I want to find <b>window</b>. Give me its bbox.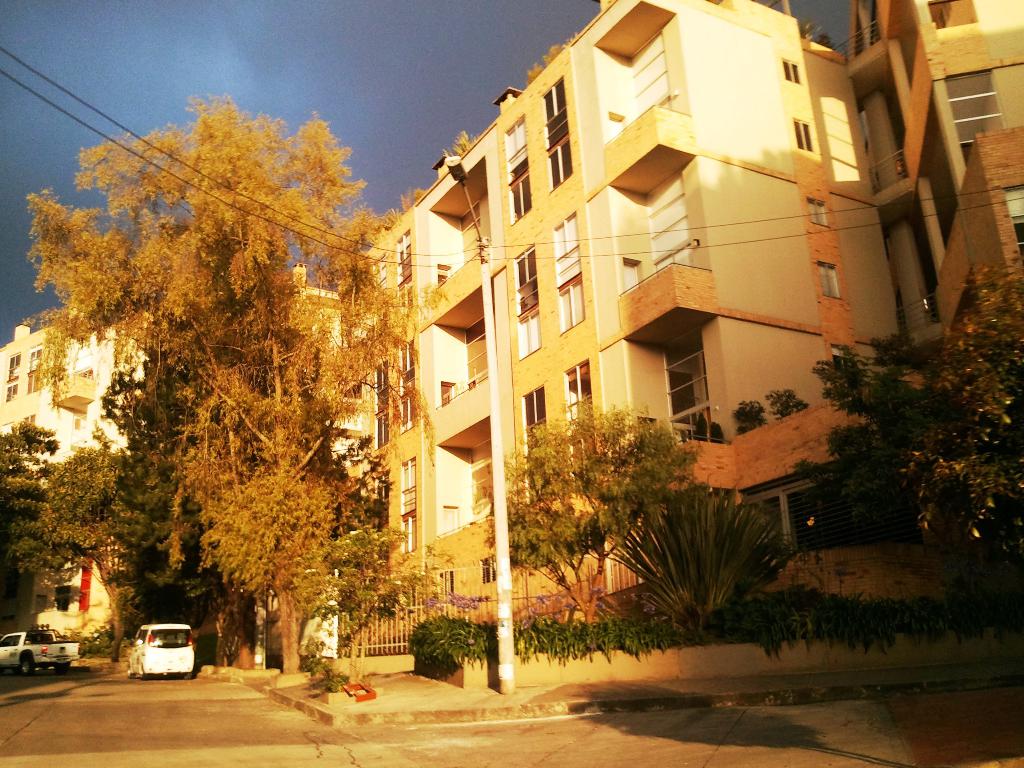
[7, 352, 16, 397].
